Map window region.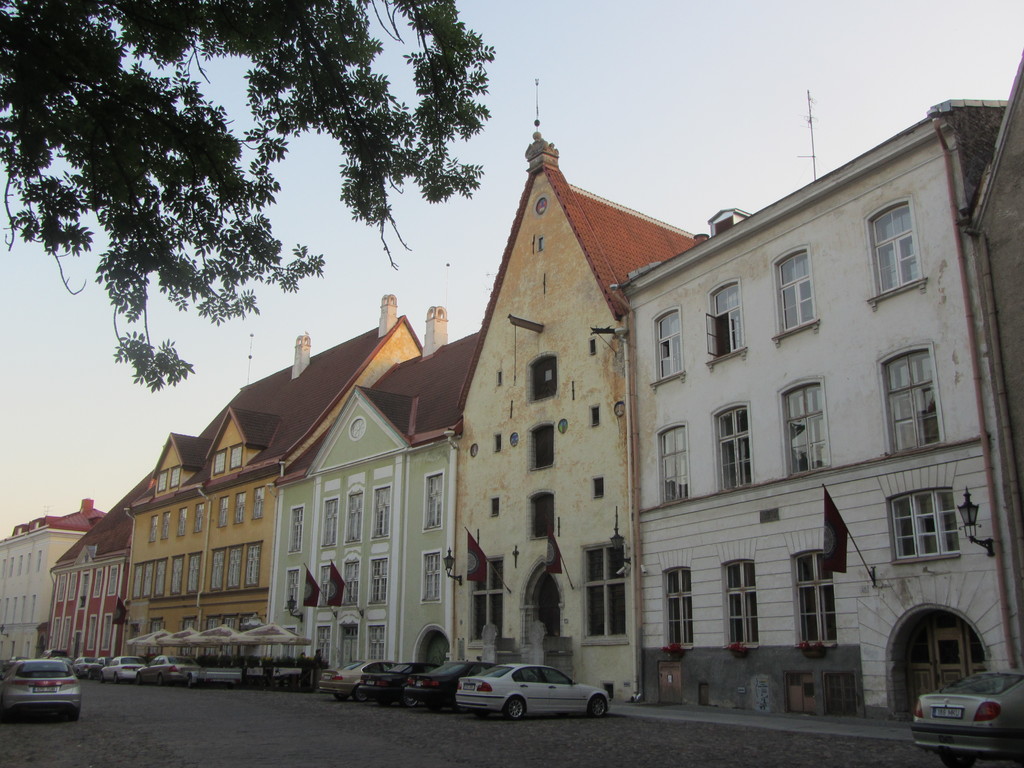
Mapped to 212/447/228/476.
